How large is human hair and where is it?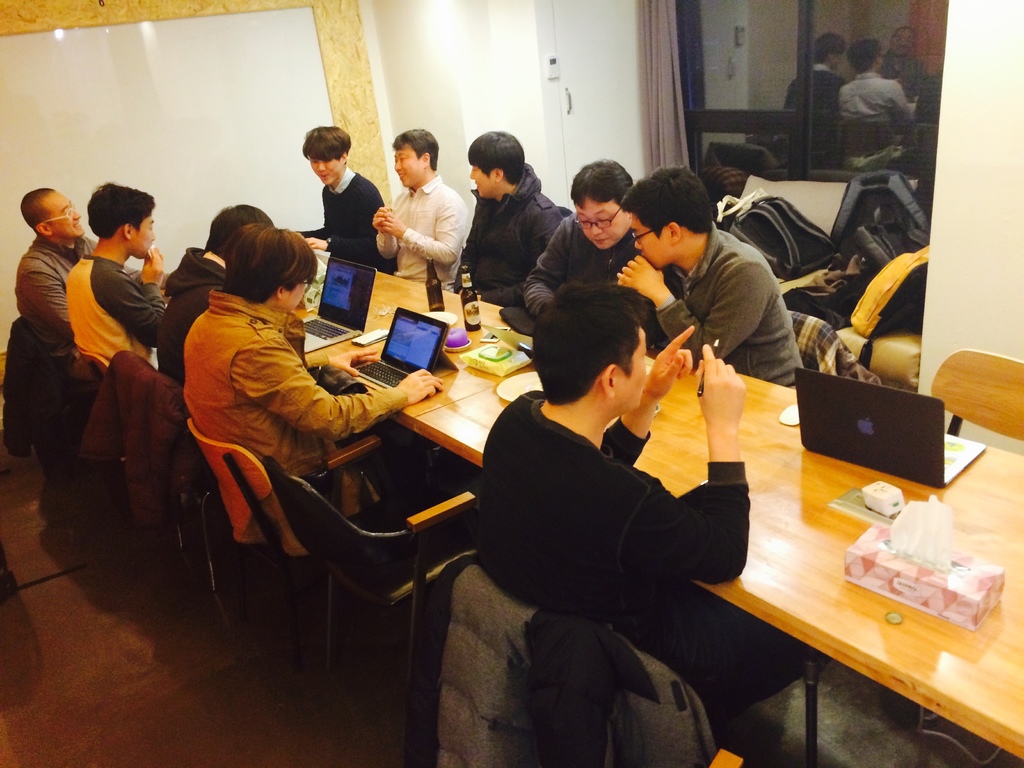
Bounding box: locate(467, 129, 526, 189).
